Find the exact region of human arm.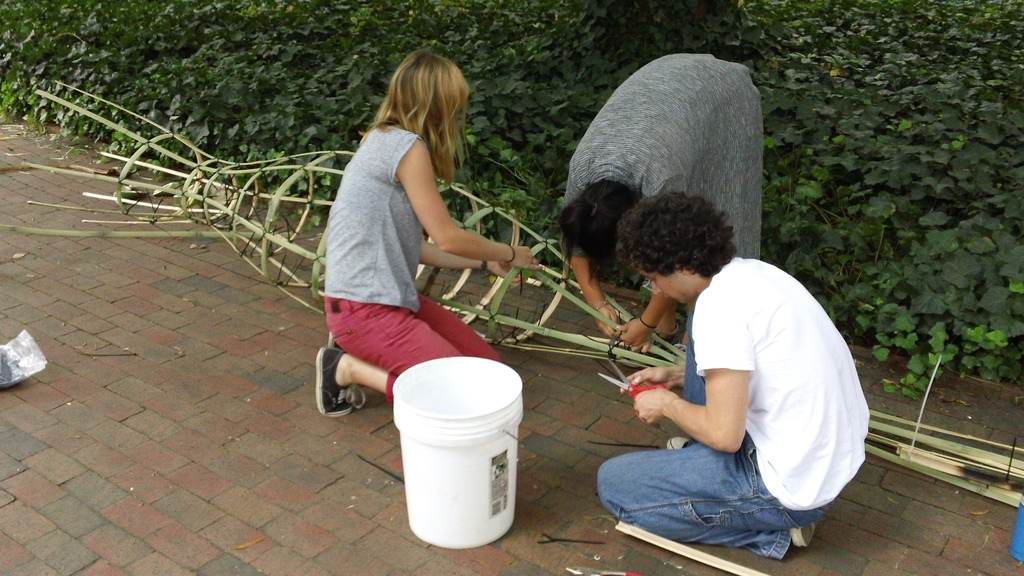
Exact region: <bbox>569, 253, 627, 341</bbox>.
